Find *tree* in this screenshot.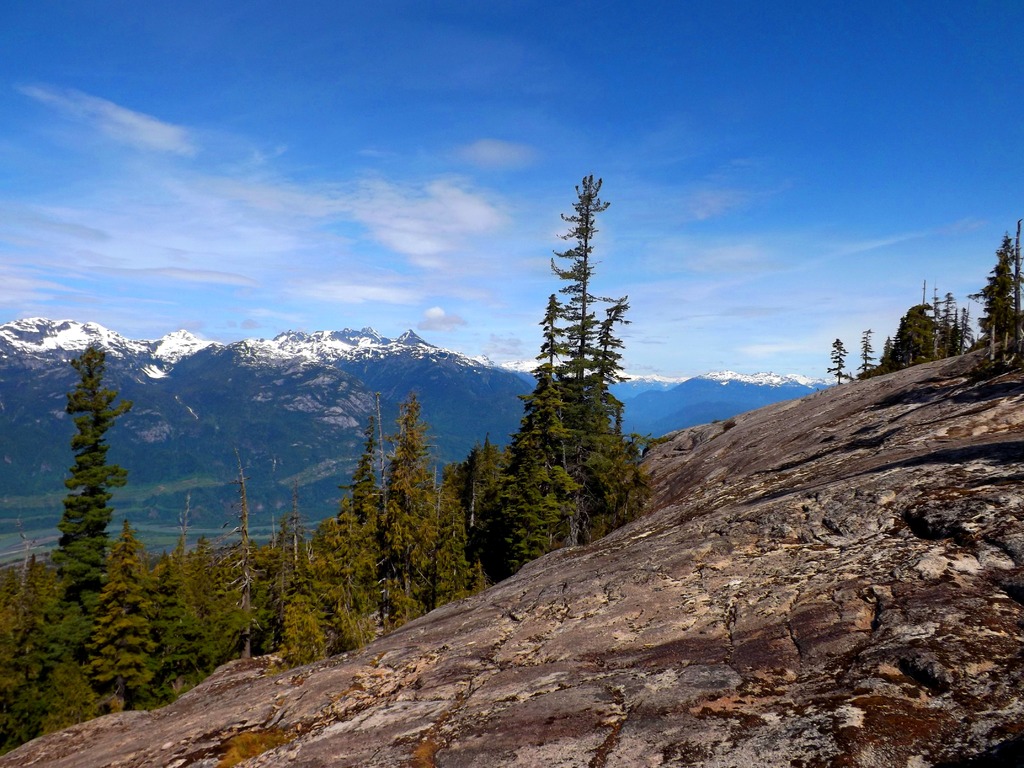
The bounding box for *tree* is x1=826 y1=339 x2=849 y2=383.
